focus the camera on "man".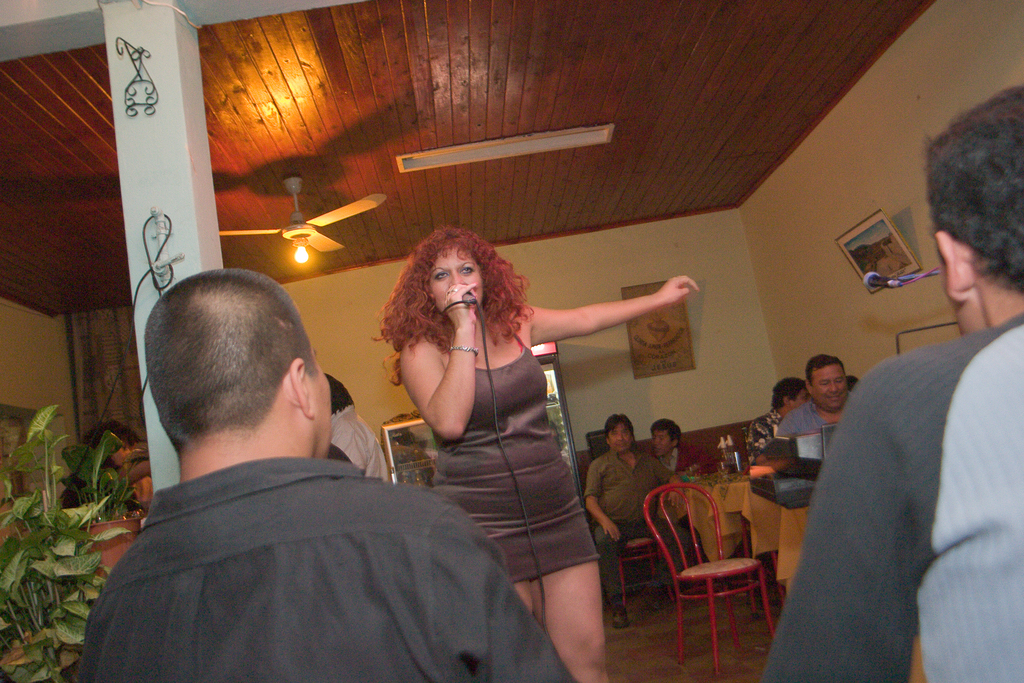
Focus region: box(585, 413, 698, 629).
